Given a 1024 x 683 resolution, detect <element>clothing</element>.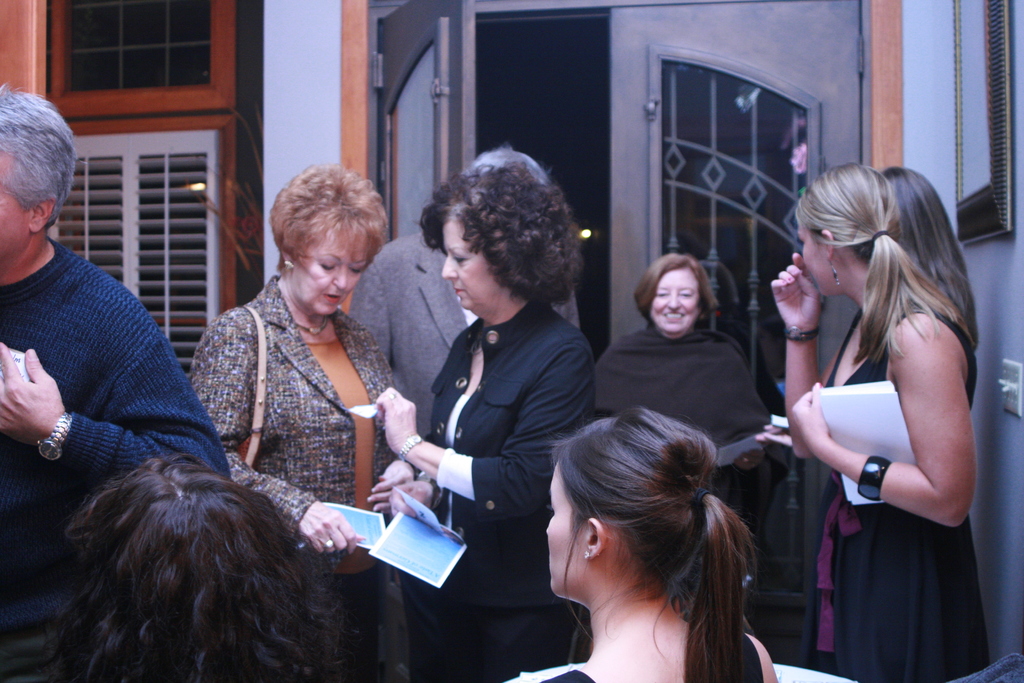
(left=424, top=308, right=583, bottom=677).
